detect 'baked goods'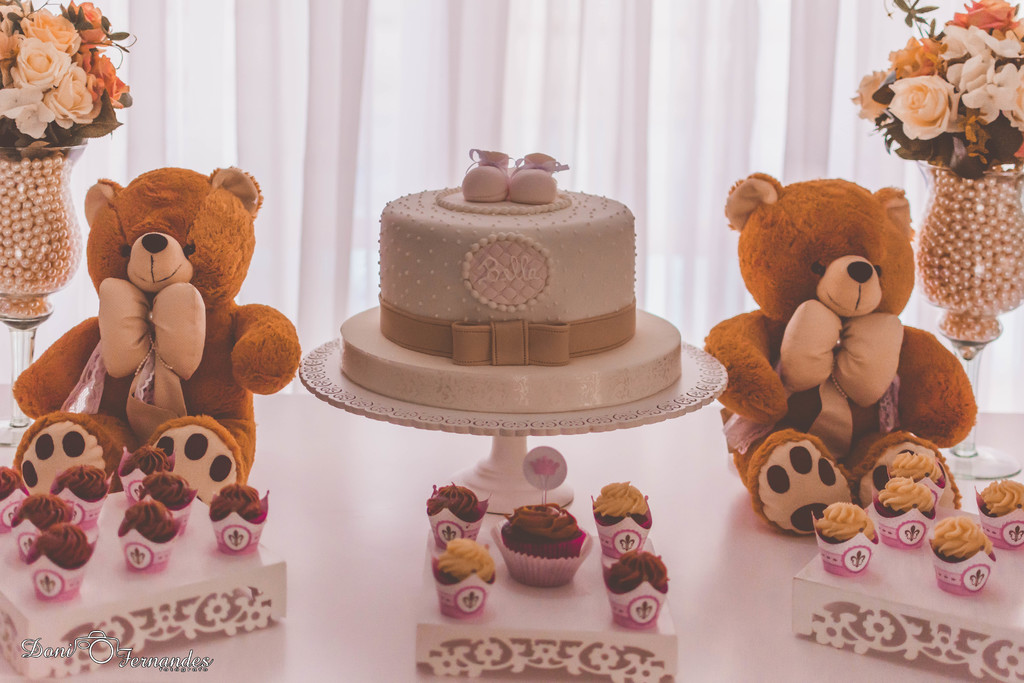
[left=607, top=550, right=671, bottom=630]
